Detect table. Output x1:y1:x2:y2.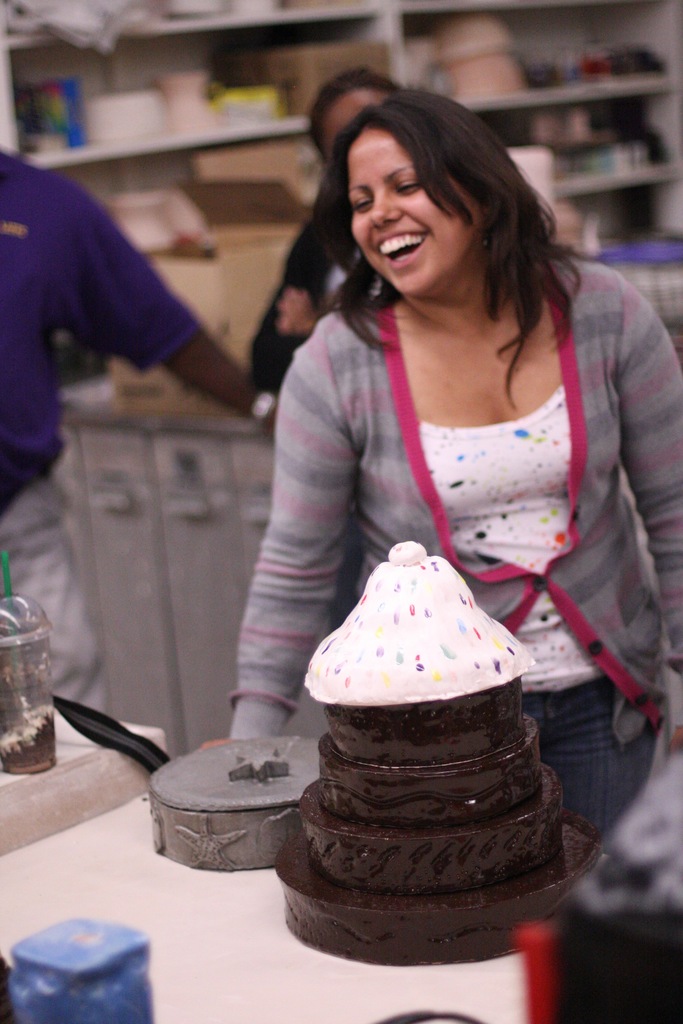
0:790:533:1023.
